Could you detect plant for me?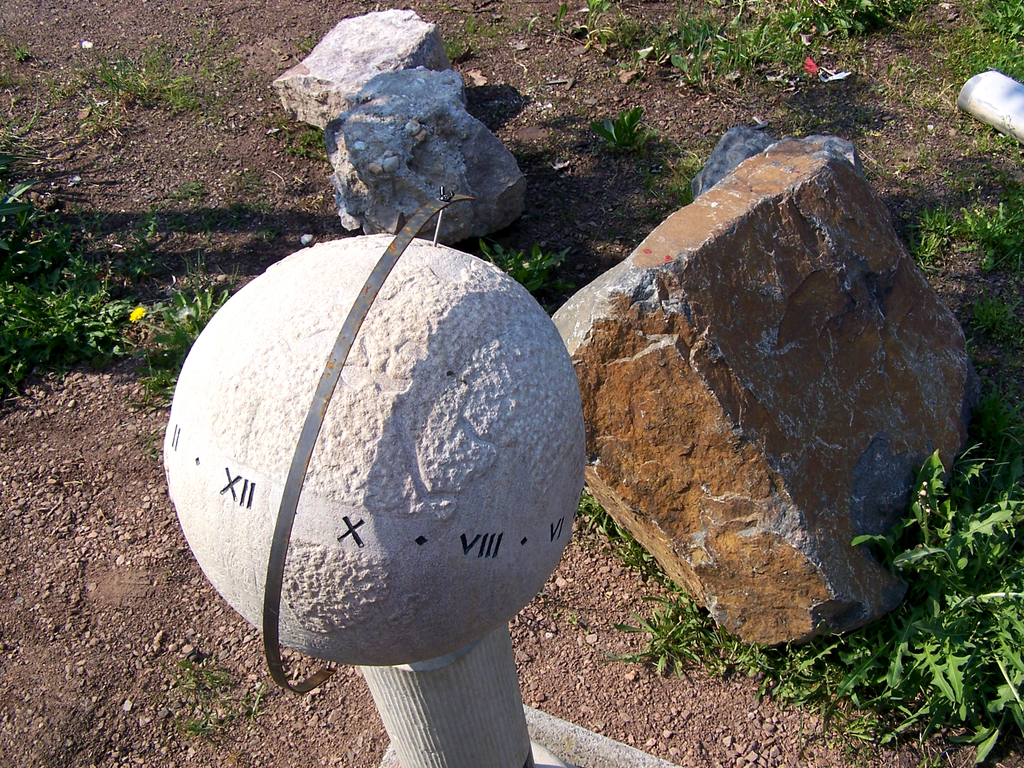
Detection result: [x1=109, y1=152, x2=123, y2=164].
